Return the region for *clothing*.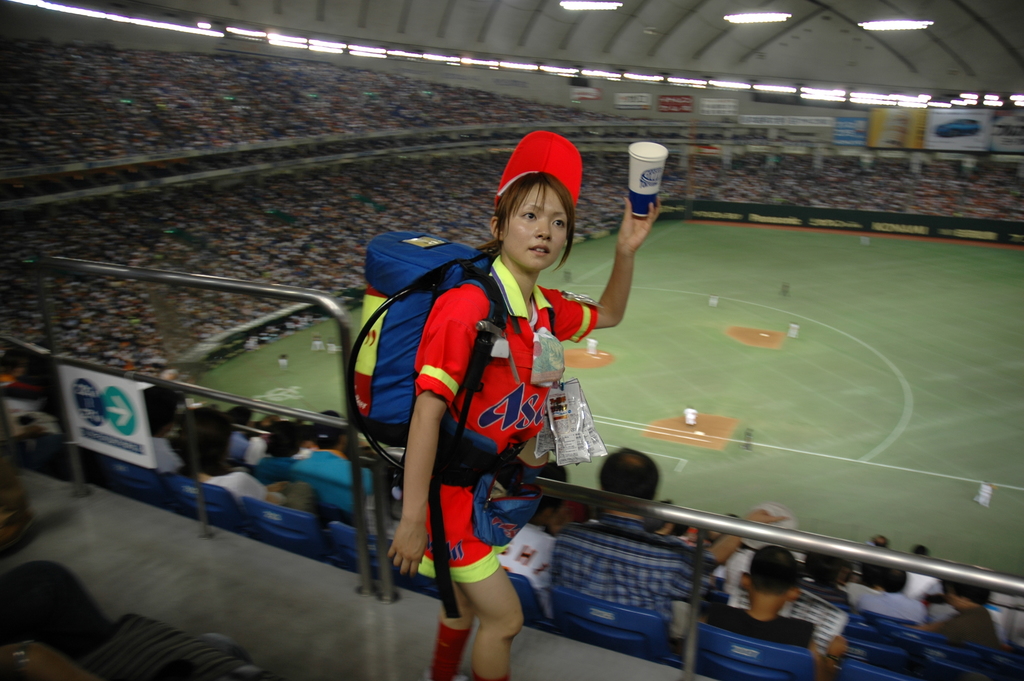
(910,611,1010,644).
